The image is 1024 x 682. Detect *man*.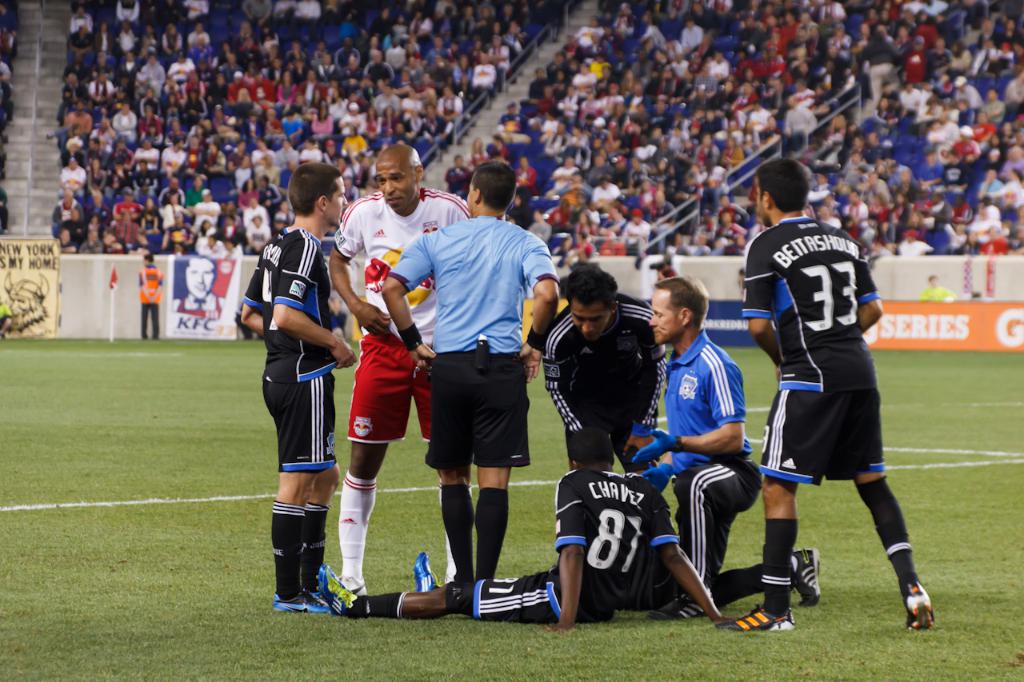
Detection: (x1=134, y1=257, x2=164, y2=343).
